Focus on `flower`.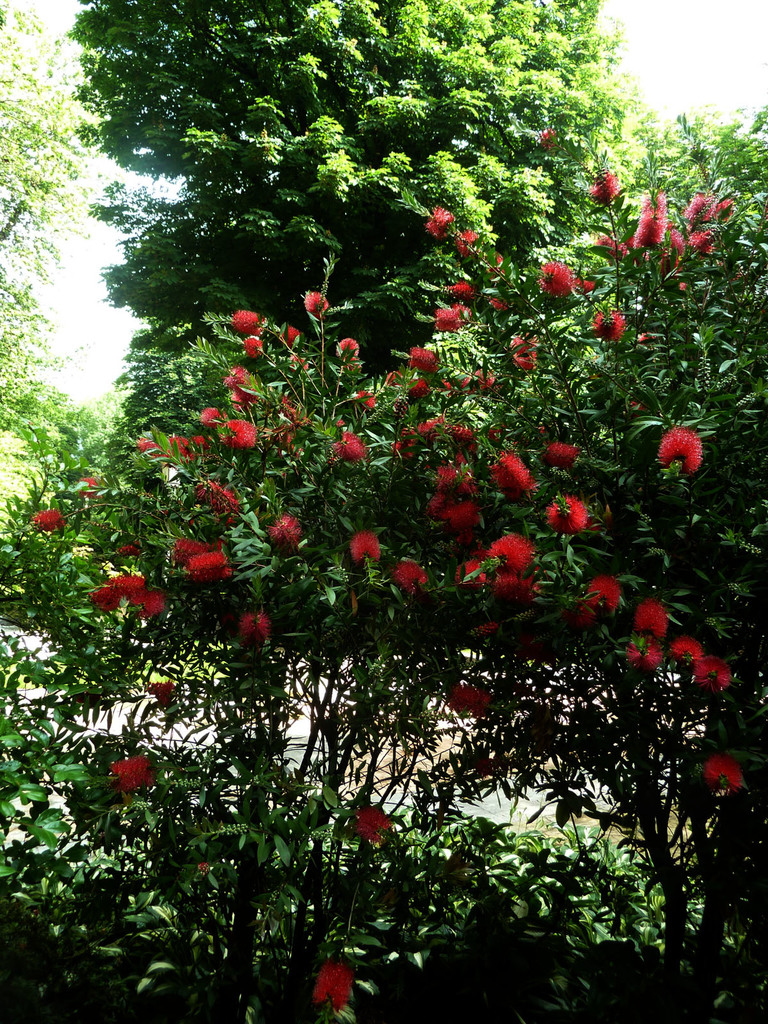
Focused at 420 477 466 540.
